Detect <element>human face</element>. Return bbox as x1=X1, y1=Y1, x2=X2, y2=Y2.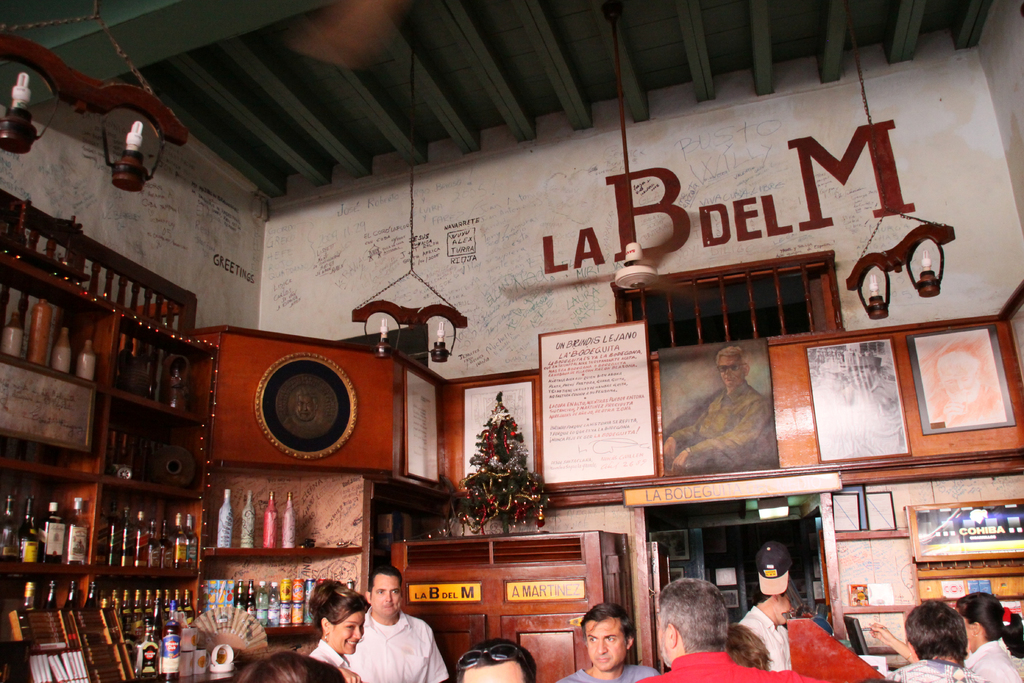
x1=372, y1=573, x2=401, y2=616.
